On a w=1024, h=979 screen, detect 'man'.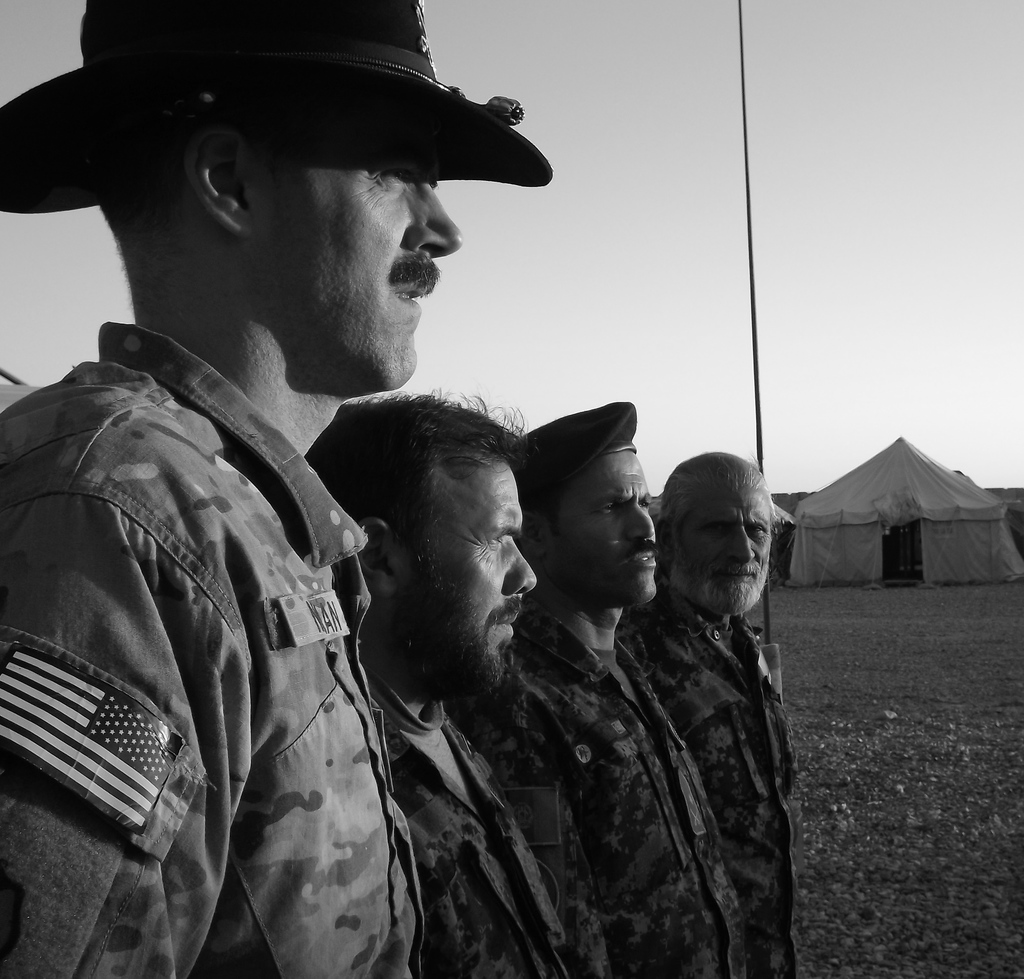
pyautogui.locateOnScreen(0, 0, 465, 978).
